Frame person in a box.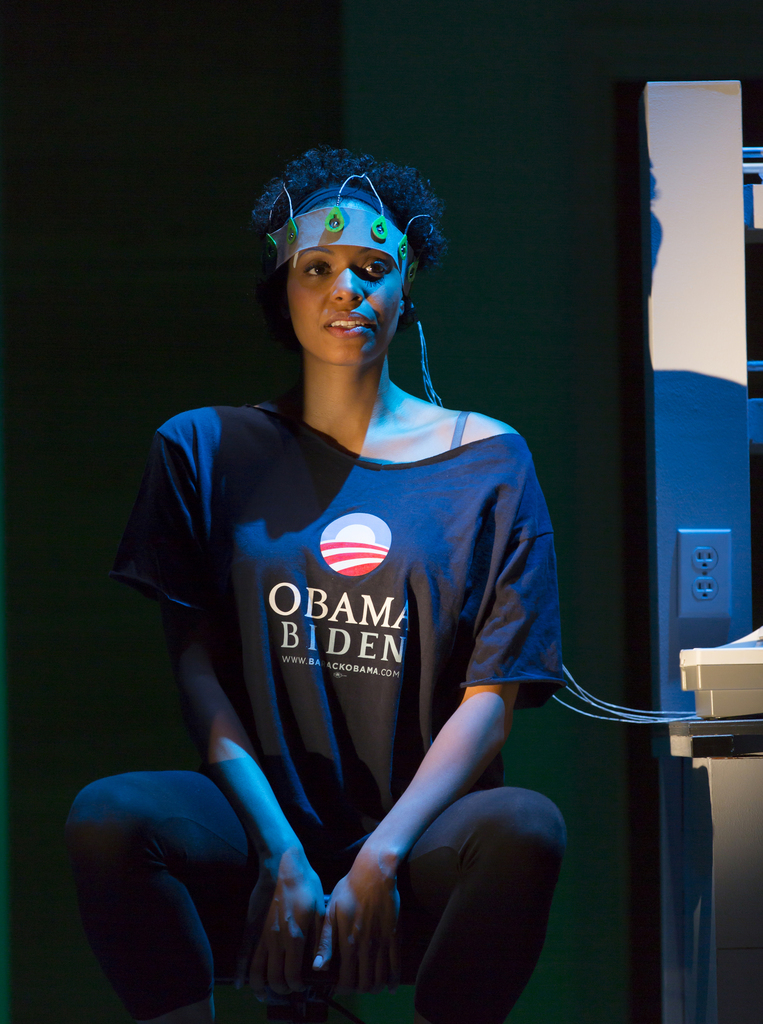
(83,180,641,1001).
